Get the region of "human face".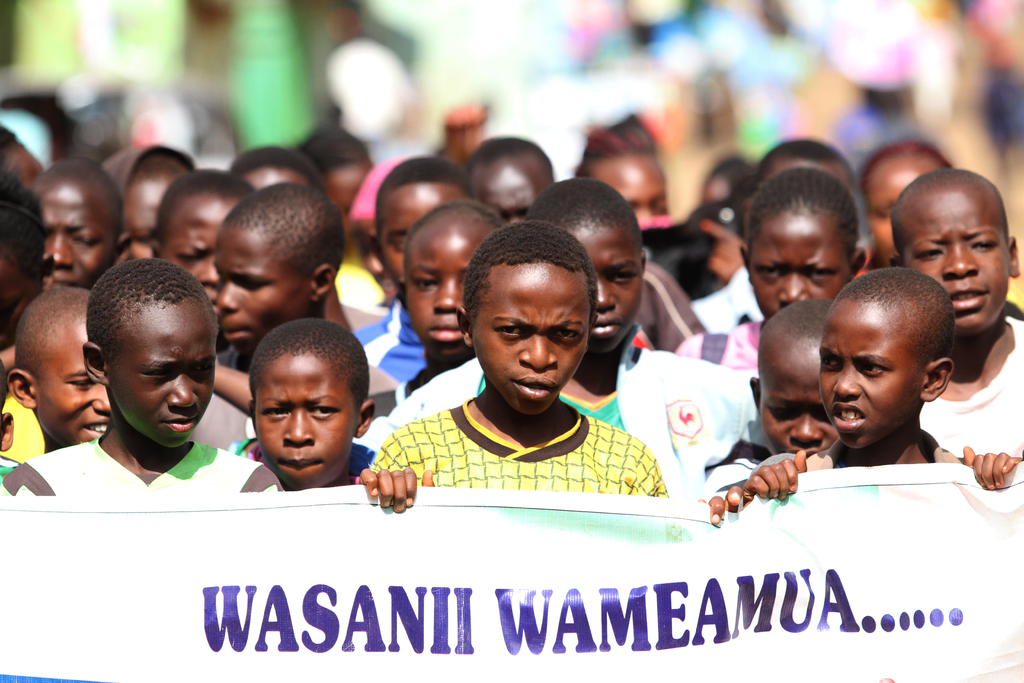
467, 148, 552, 226.
